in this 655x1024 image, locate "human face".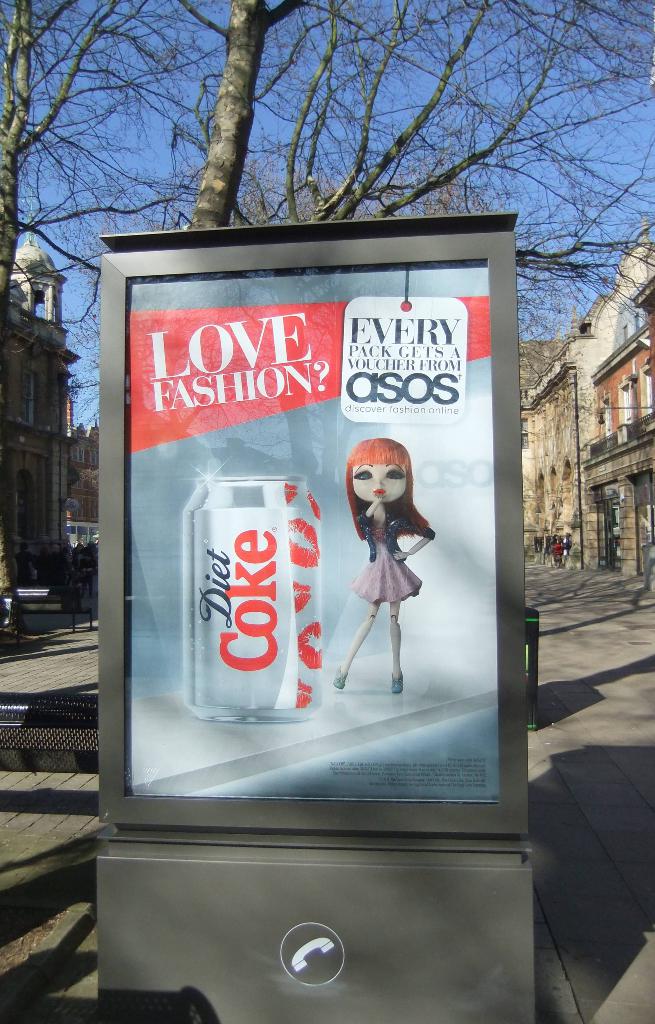
Bounding box: 353/463/405/504.
